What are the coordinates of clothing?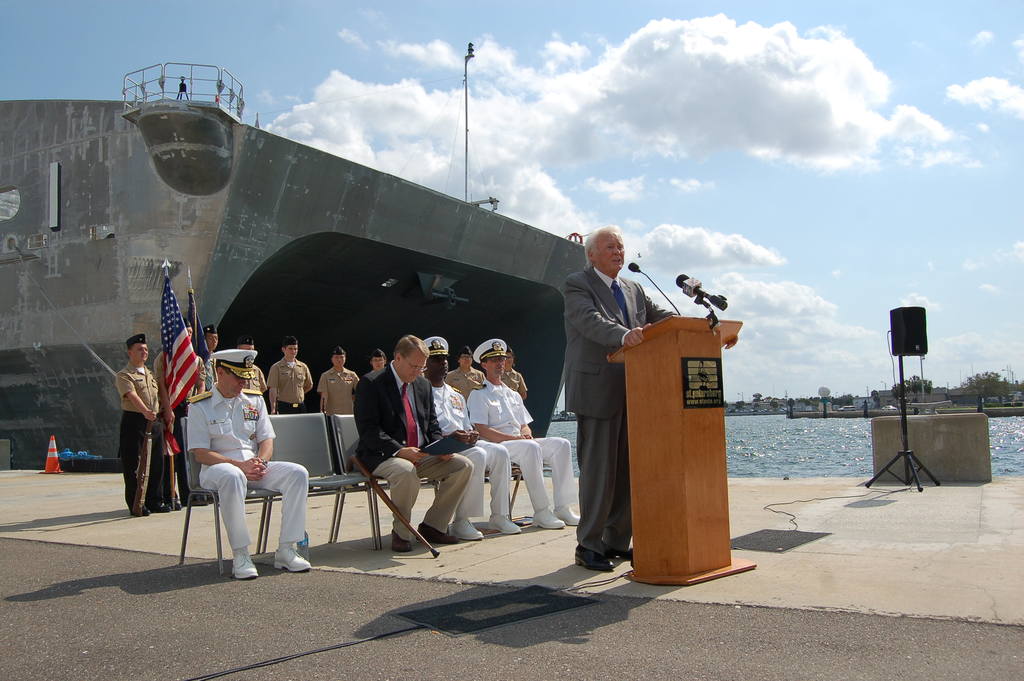
box(193, 381, 316, 548).
